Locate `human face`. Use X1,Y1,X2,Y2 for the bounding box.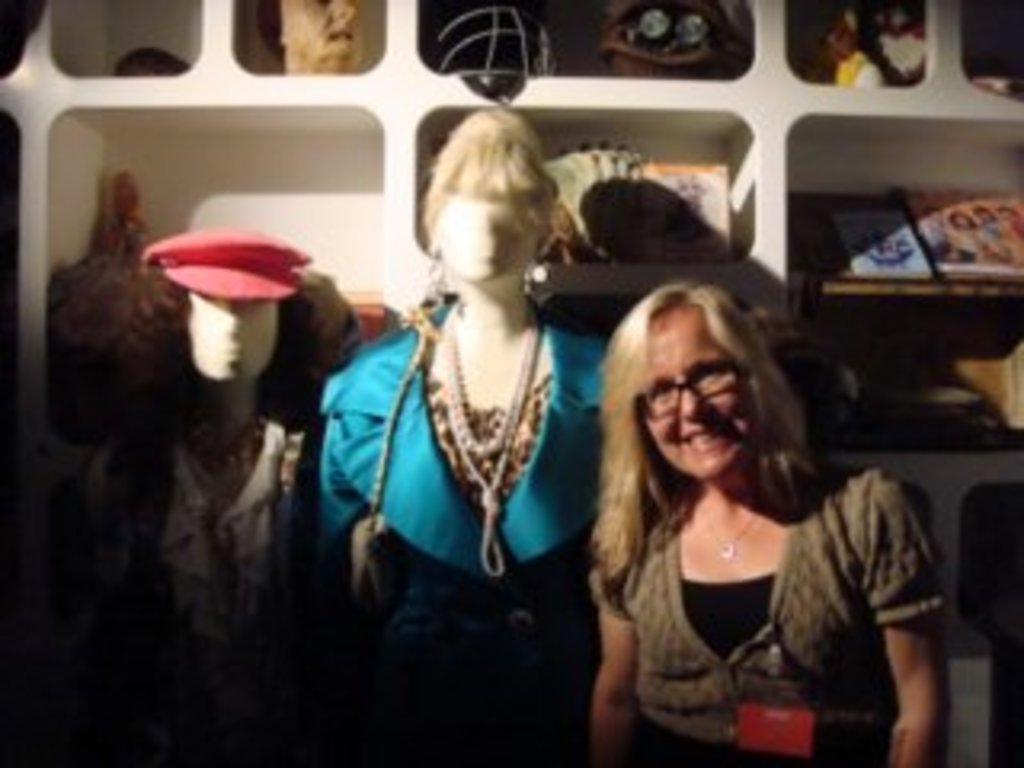
432,186,538,288.
